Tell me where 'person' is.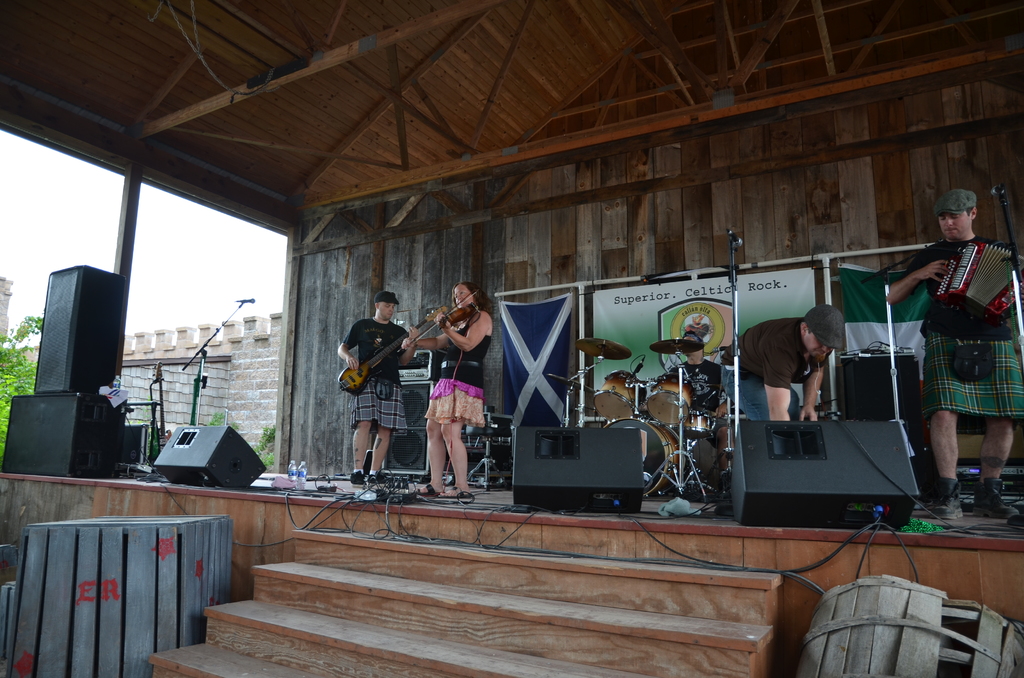
'person' is at x1=712, y1=302, x2=842, y2=419.
